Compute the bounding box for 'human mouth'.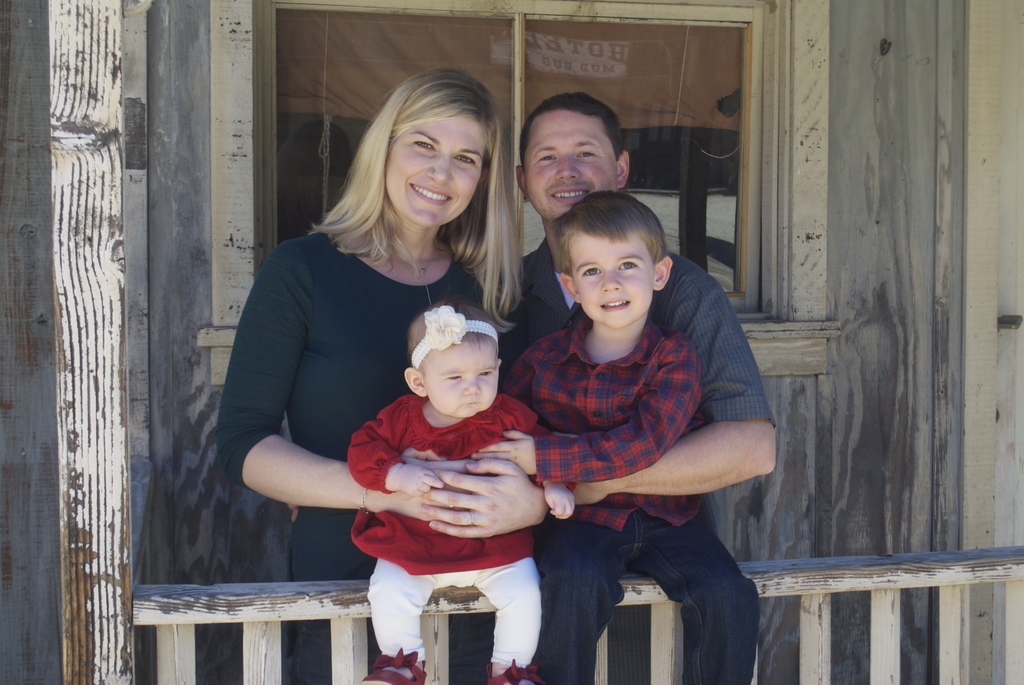
551/185/591/205.
